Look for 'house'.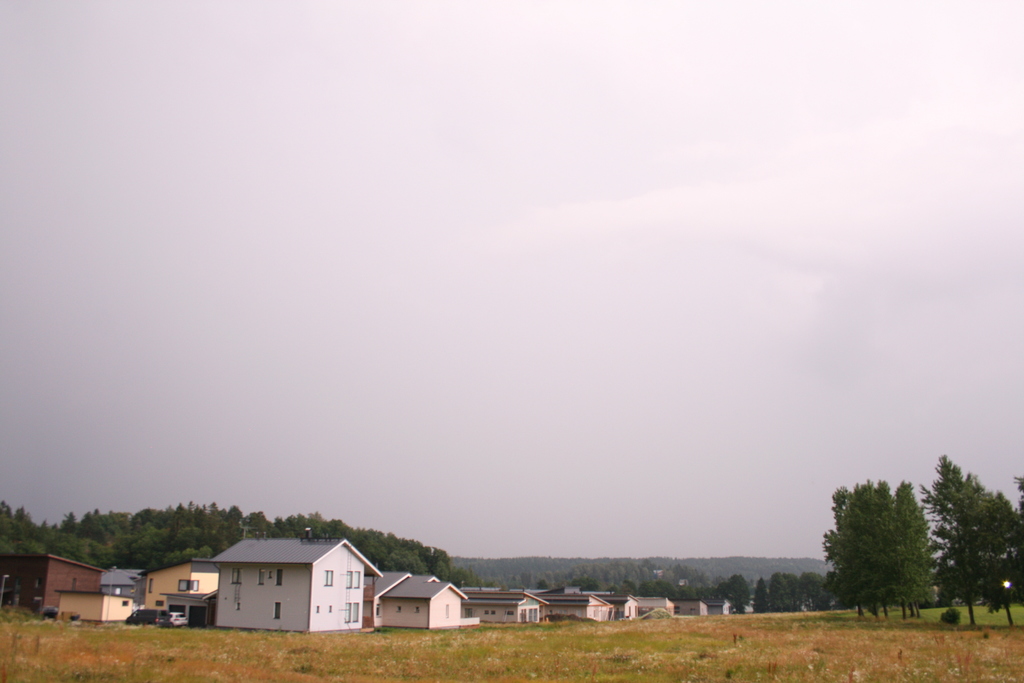
Found: bbox(194, 536, 384, 632).
